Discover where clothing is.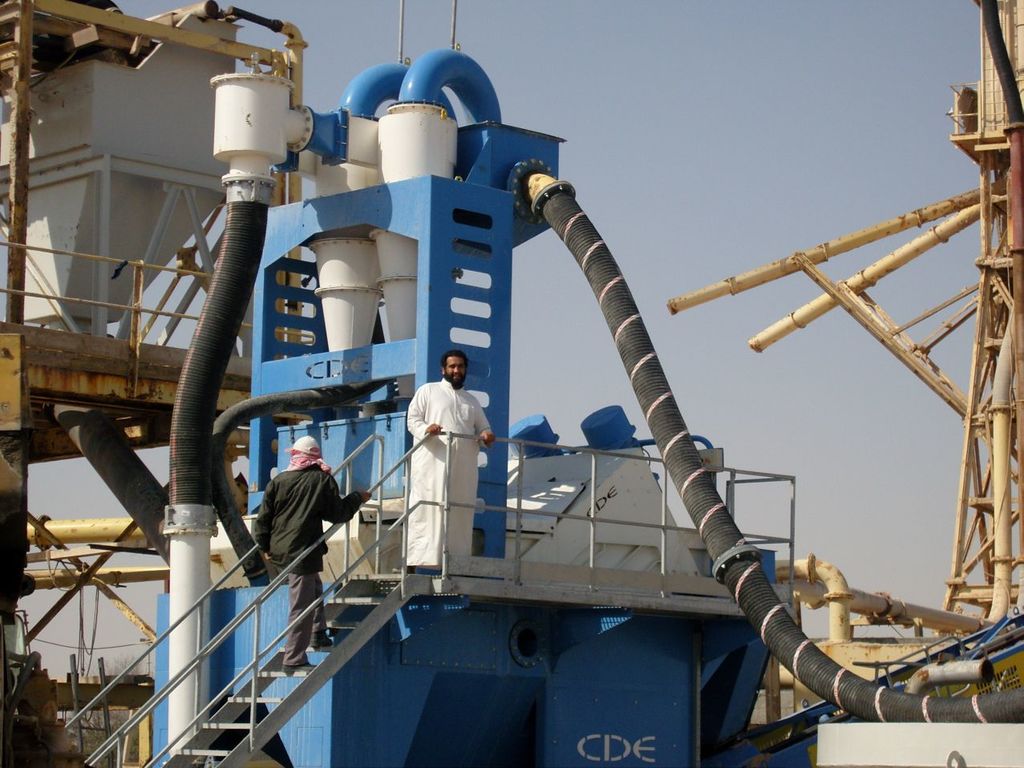
Discovered at {"x1": 289, "y1": 573, "x2": 328, "y2": 667}.
